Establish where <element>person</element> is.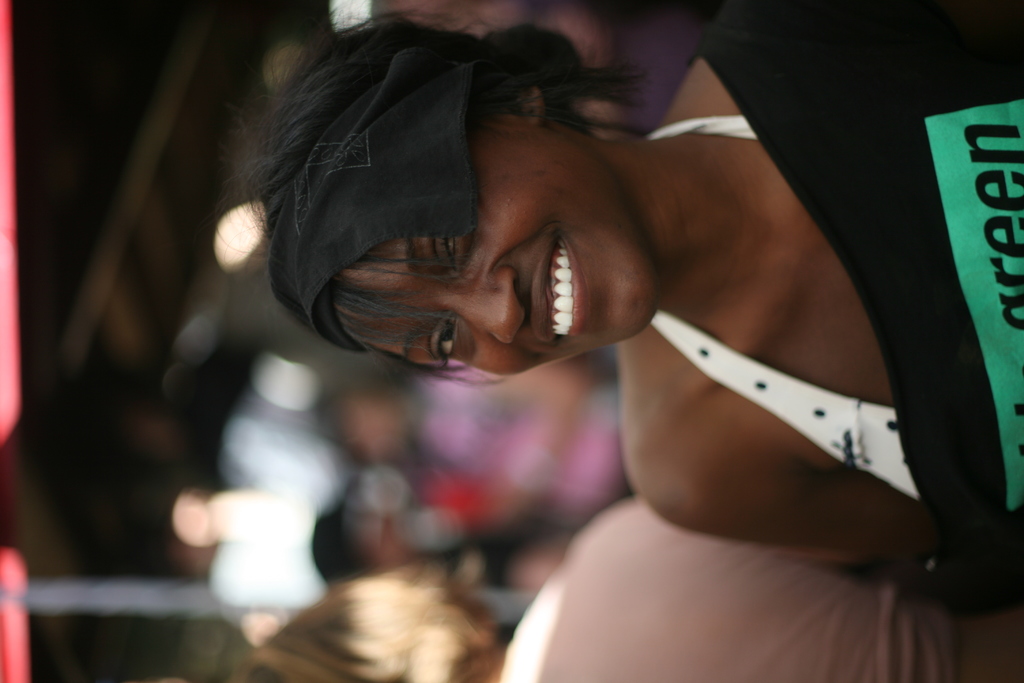
Established at 209,48,983,646.
